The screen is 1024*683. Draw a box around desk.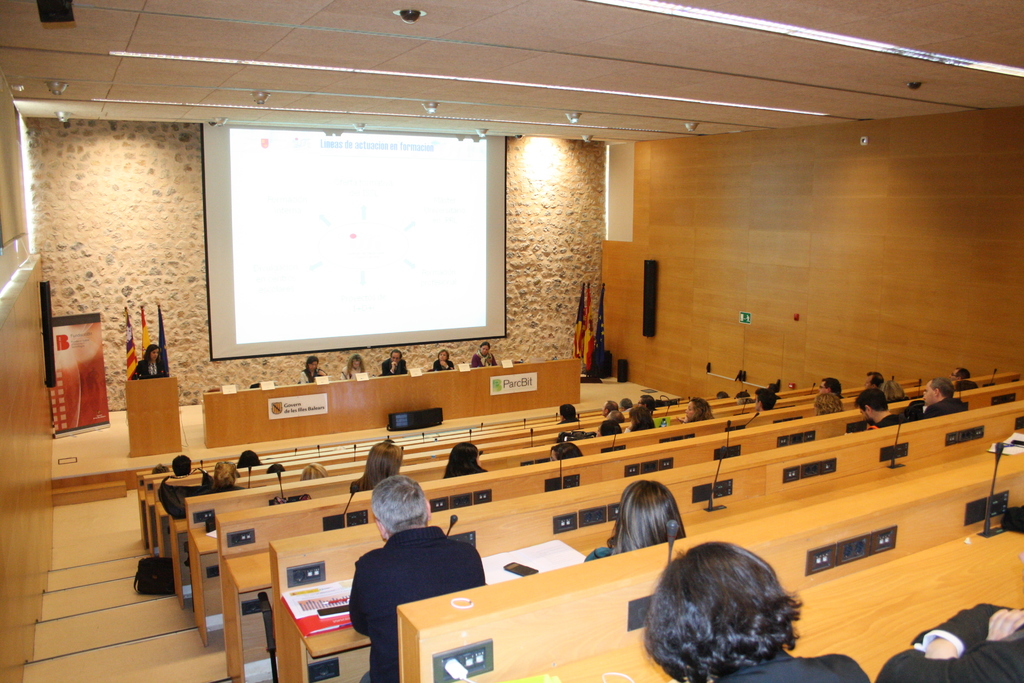
left=201, top=360, right=581, bottom=450.
